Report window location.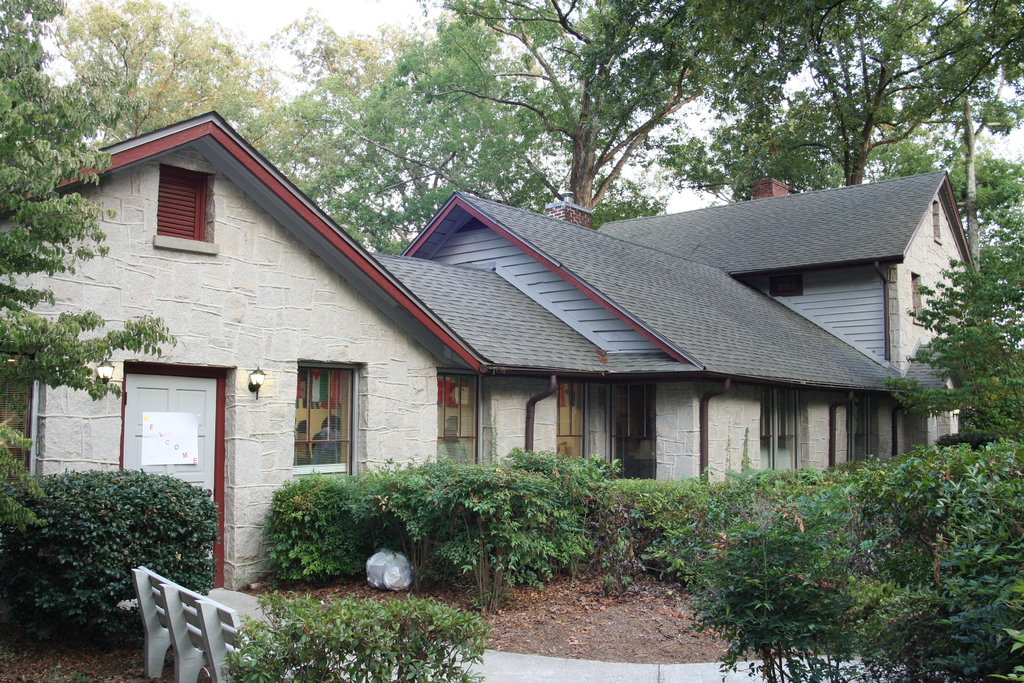
Report: detection(157, 157, 216, 245).
